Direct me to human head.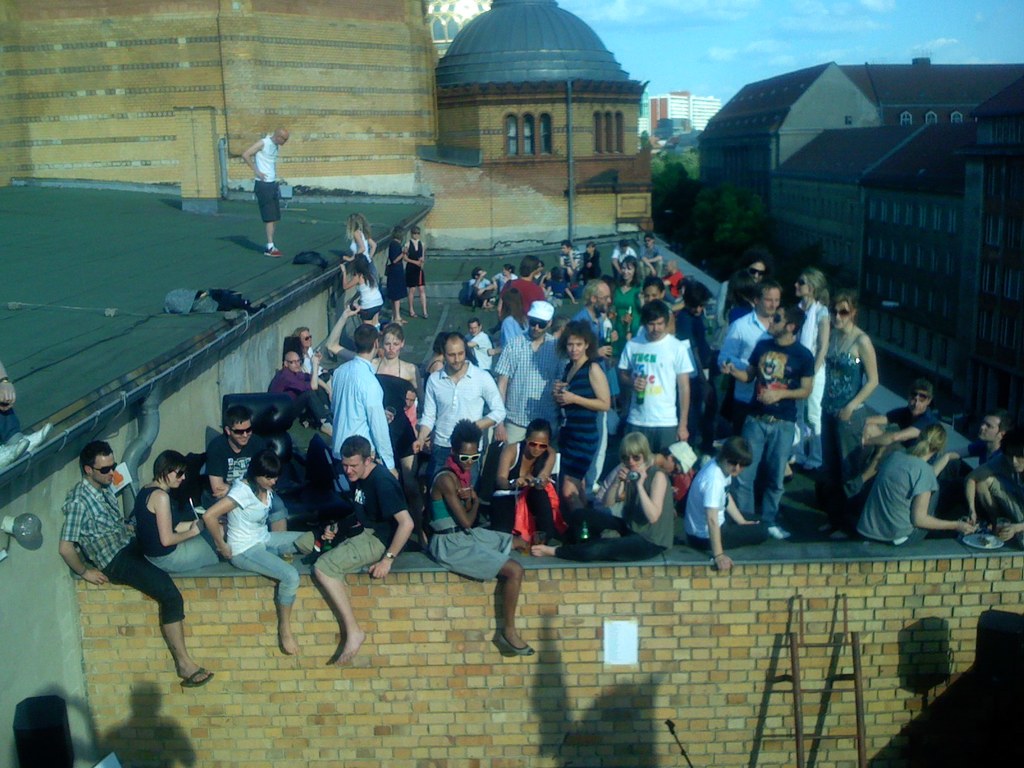
Direction: crop(295, 327, 313, 349).
